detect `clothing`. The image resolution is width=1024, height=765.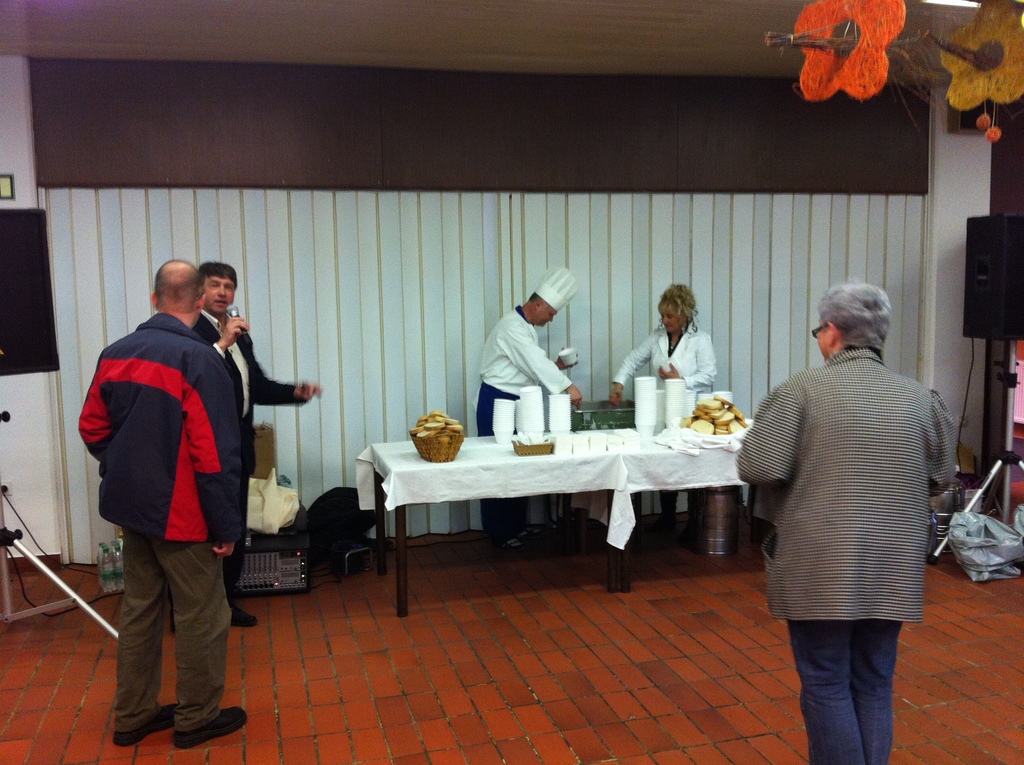
crop(188, 312, 302, 592).
